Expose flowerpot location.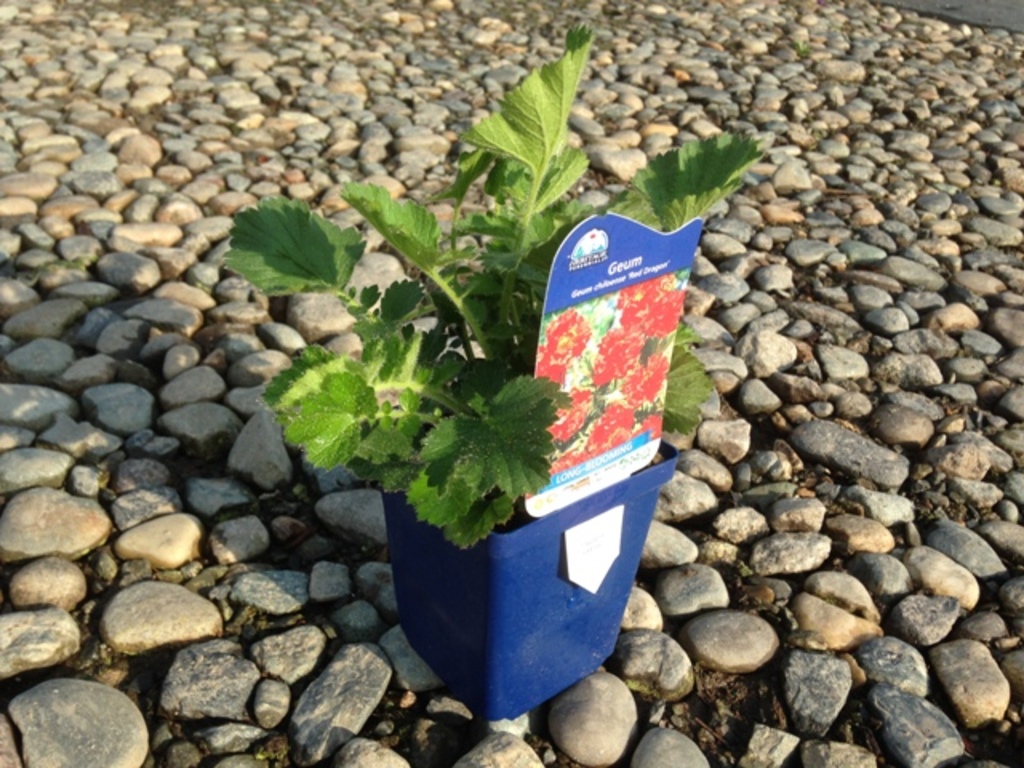
Exposed at select_region(365, 408, 632, 715).
